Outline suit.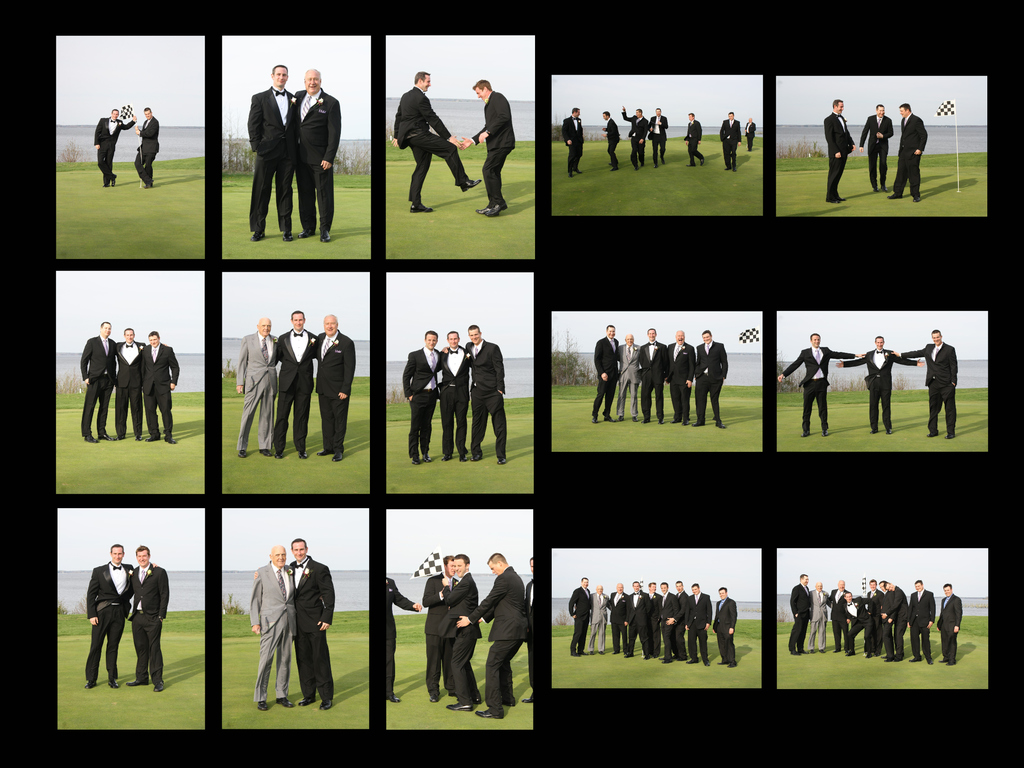
Outline: rect(621, 110, 648, 166).
